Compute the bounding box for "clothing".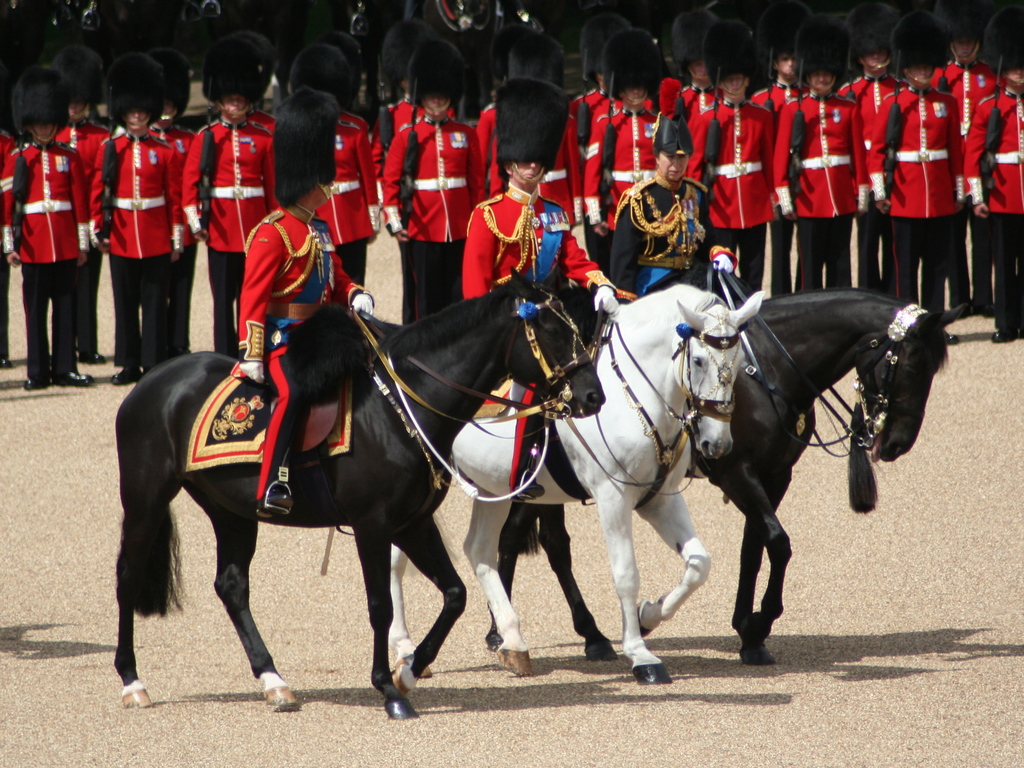
bbox=[751, 40, 803, 292].
